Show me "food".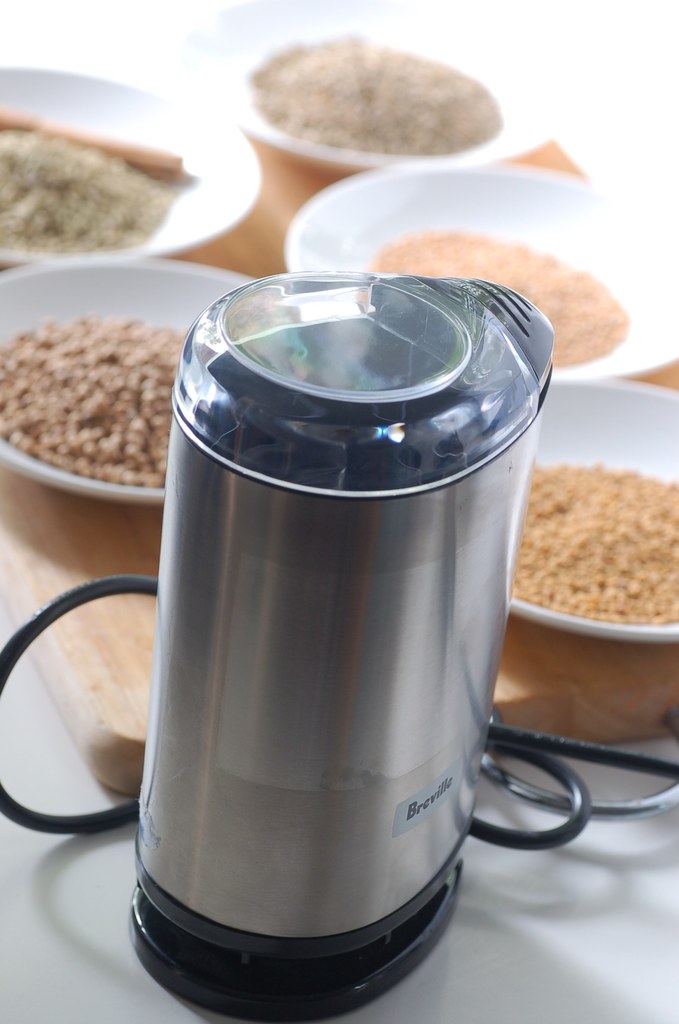
"food" is here: box=[0, 99, 186, 252].
